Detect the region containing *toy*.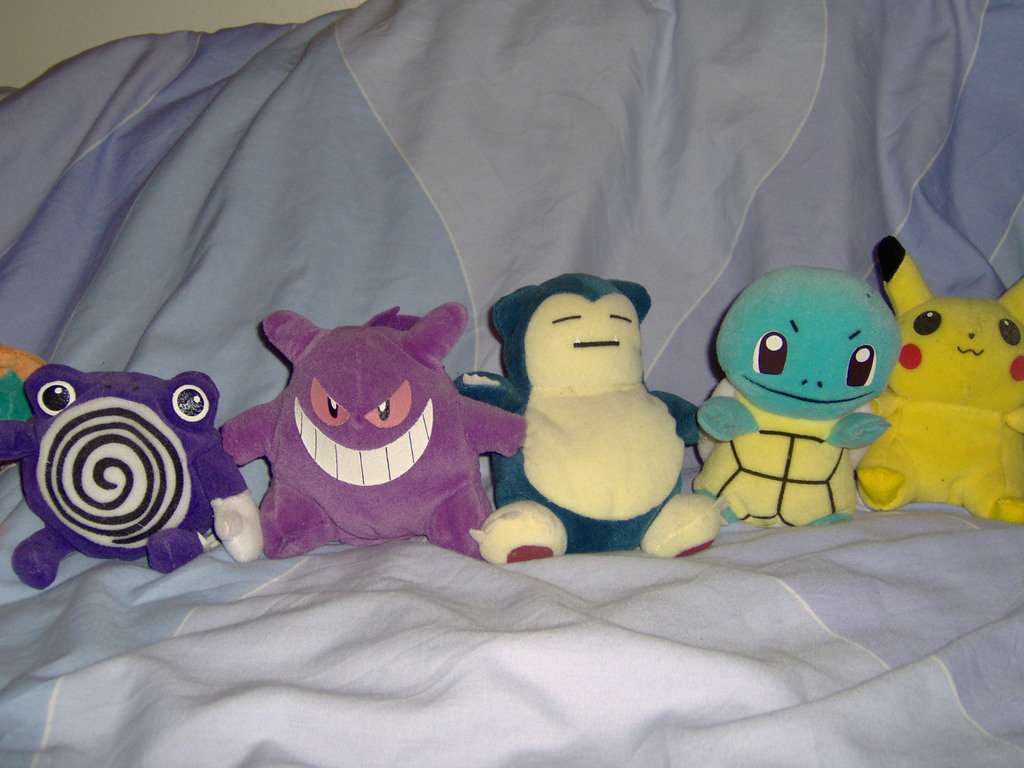
rect(850, 236, 1023, 524).
